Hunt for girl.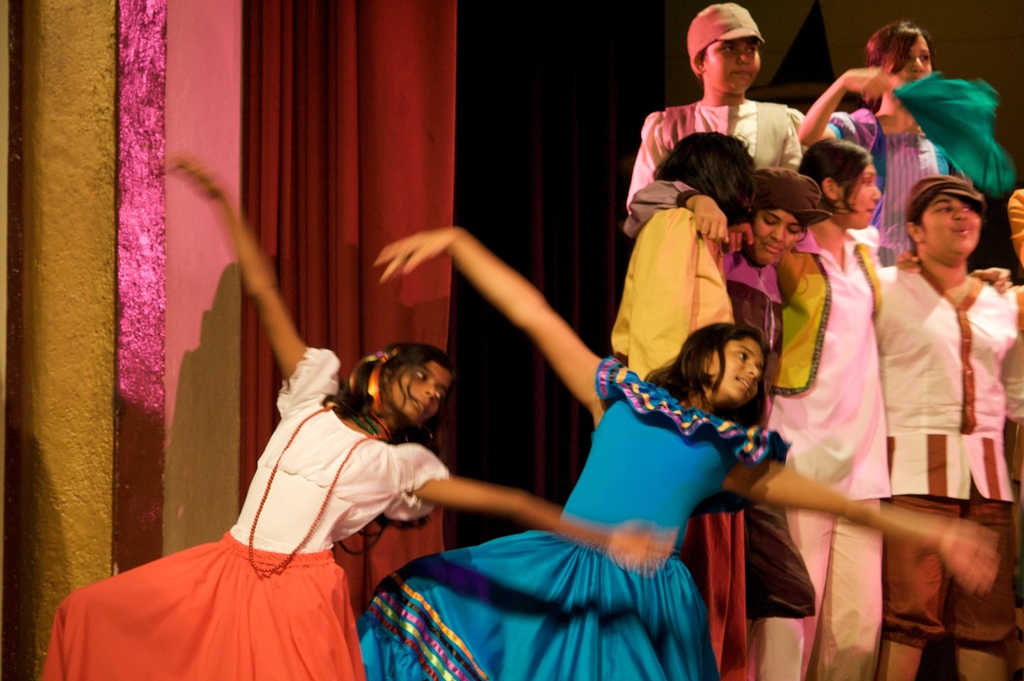
Hunted down at crop(366, 220, 1000, 680).
